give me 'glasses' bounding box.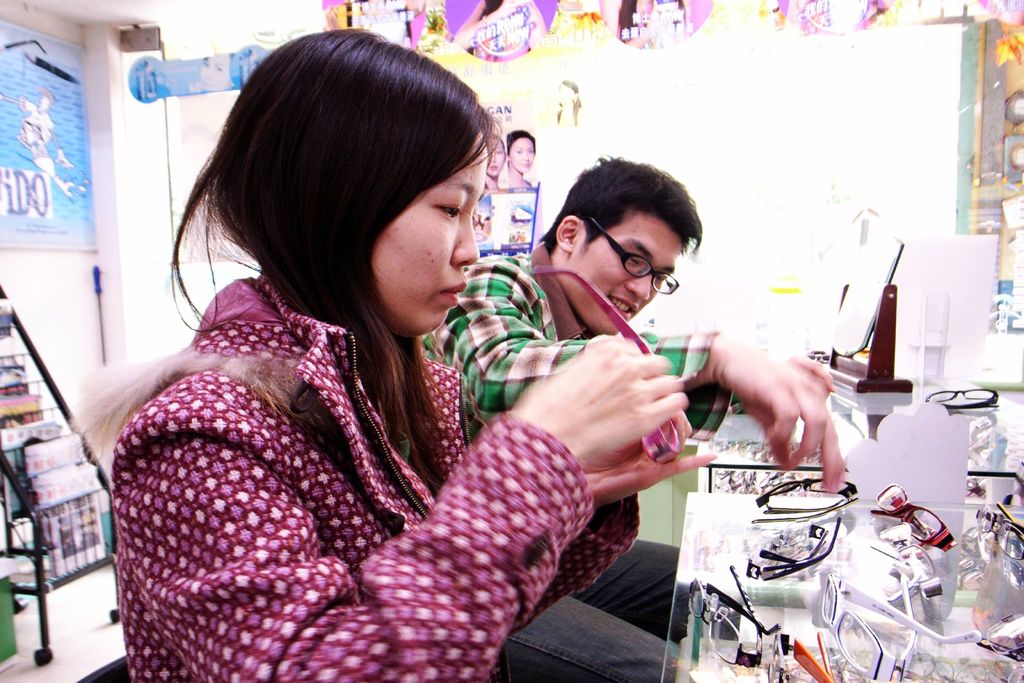
[922, 390, 1005, 413].
